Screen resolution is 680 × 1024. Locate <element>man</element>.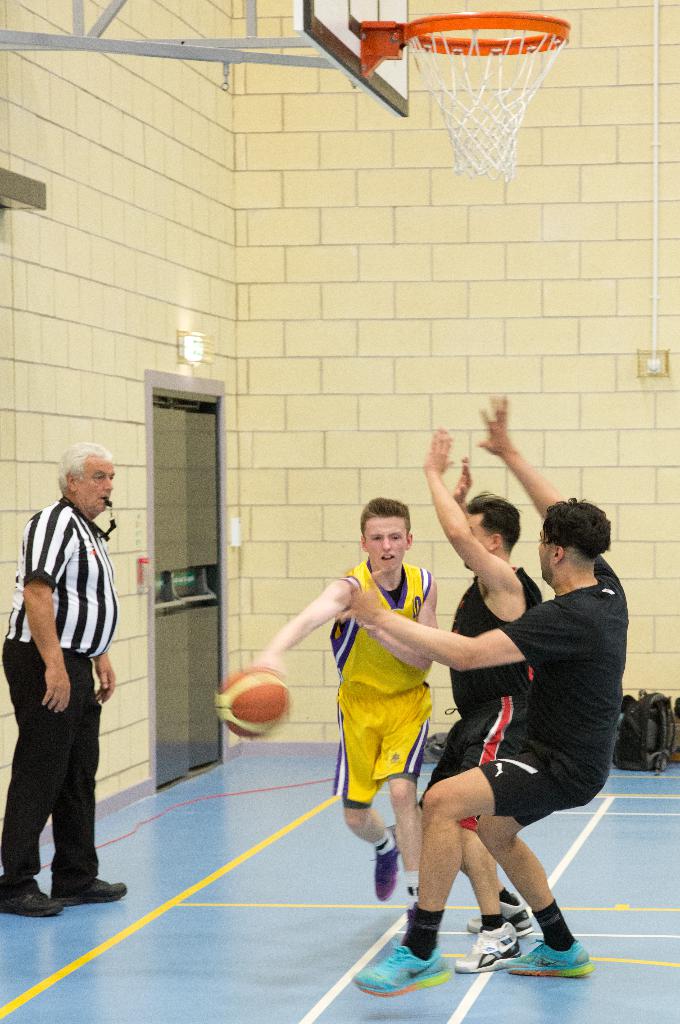
[422,426,547,970].
